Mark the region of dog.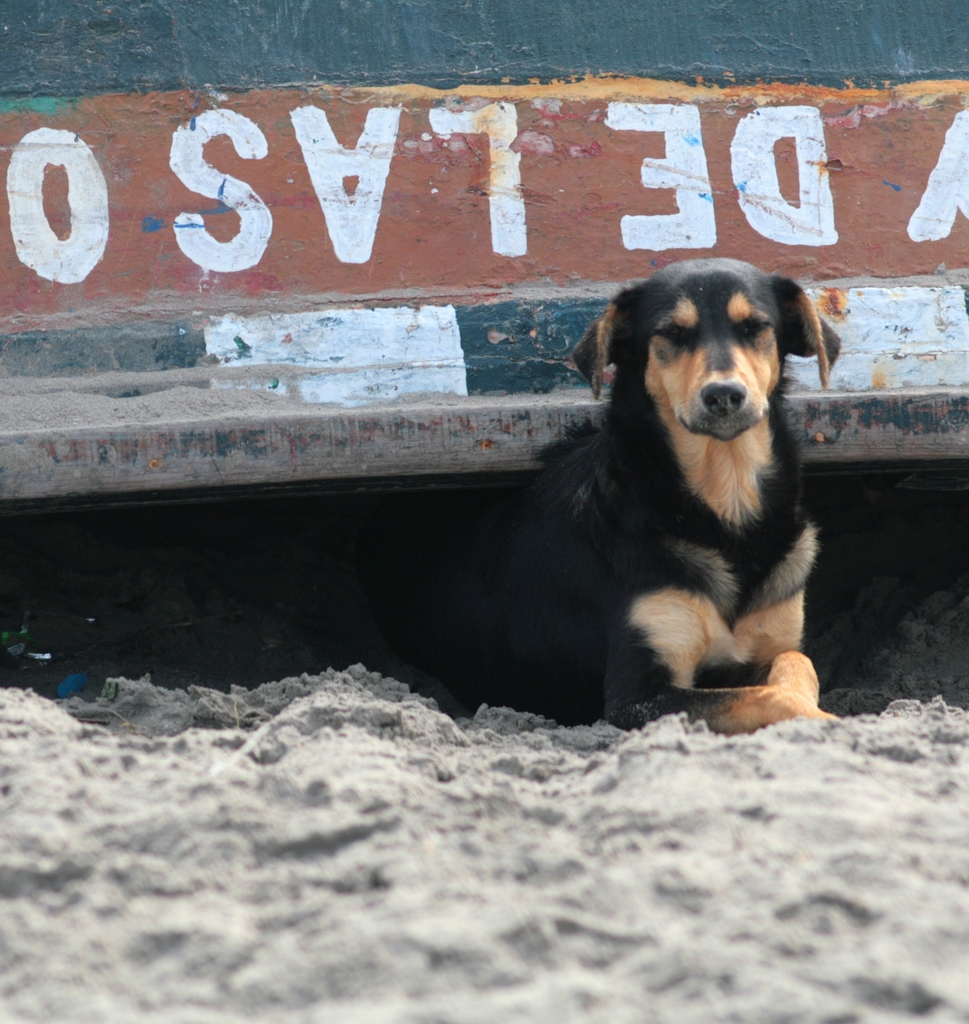
Region: bbox=[503, 257, 842, 737].
